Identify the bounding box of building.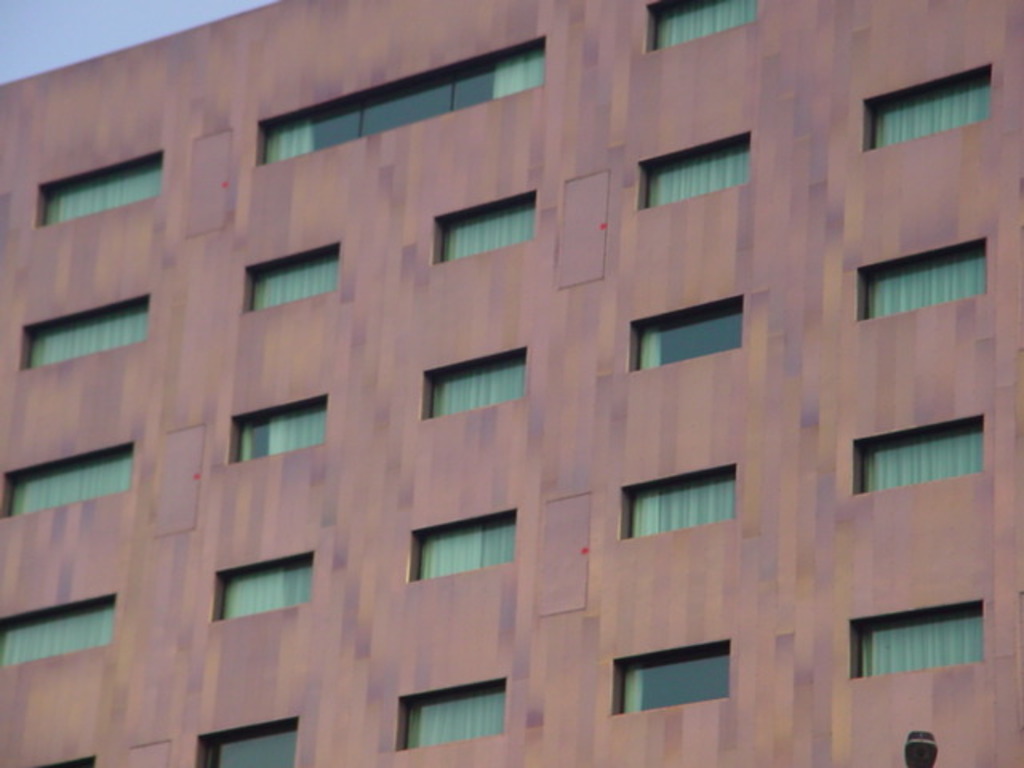
bbox=(0, 0, 1022, 766).
